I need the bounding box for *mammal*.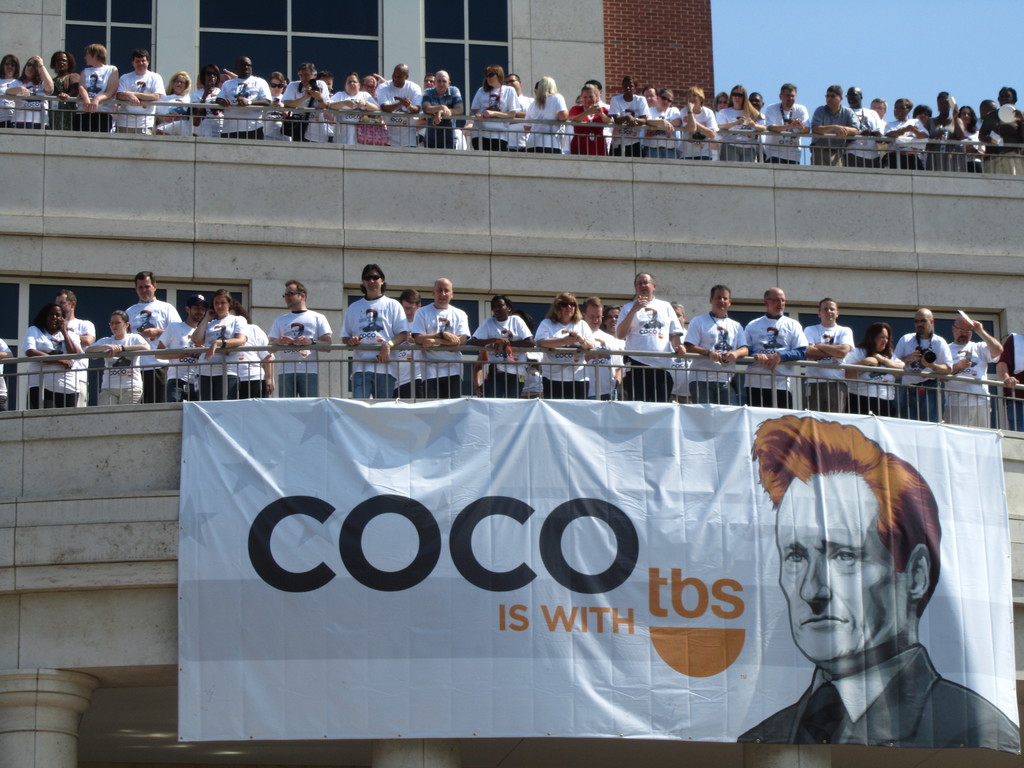
Here it is: x1=415 y1=276 x2=469 y2=397.
